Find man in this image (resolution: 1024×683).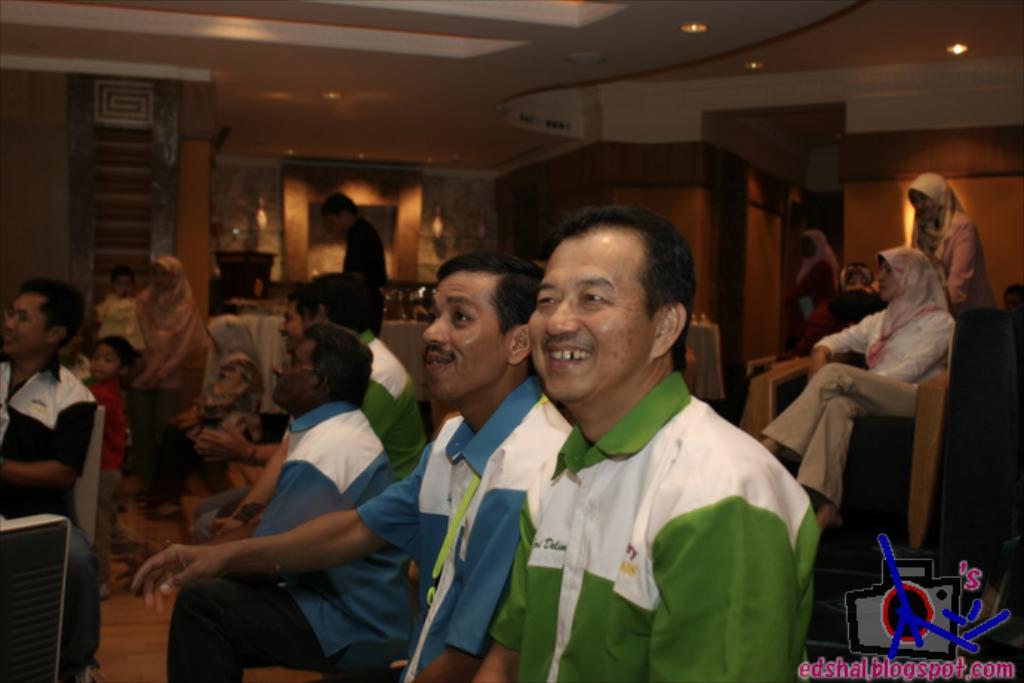
bbox=(459, 197, 808, 682).
